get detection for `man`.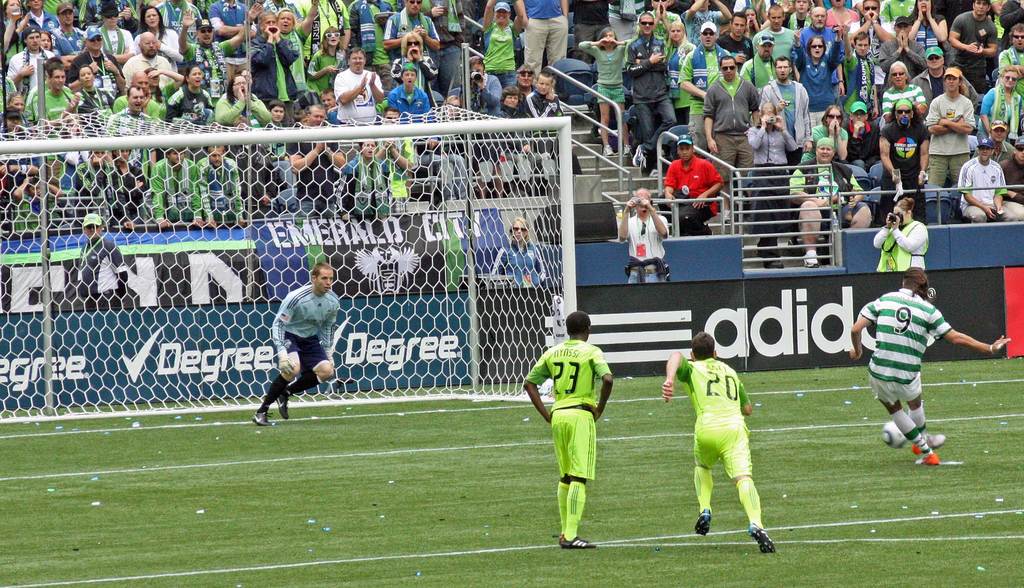
Detection: [x1=997, y1=24, x2=1023, y2=112].
